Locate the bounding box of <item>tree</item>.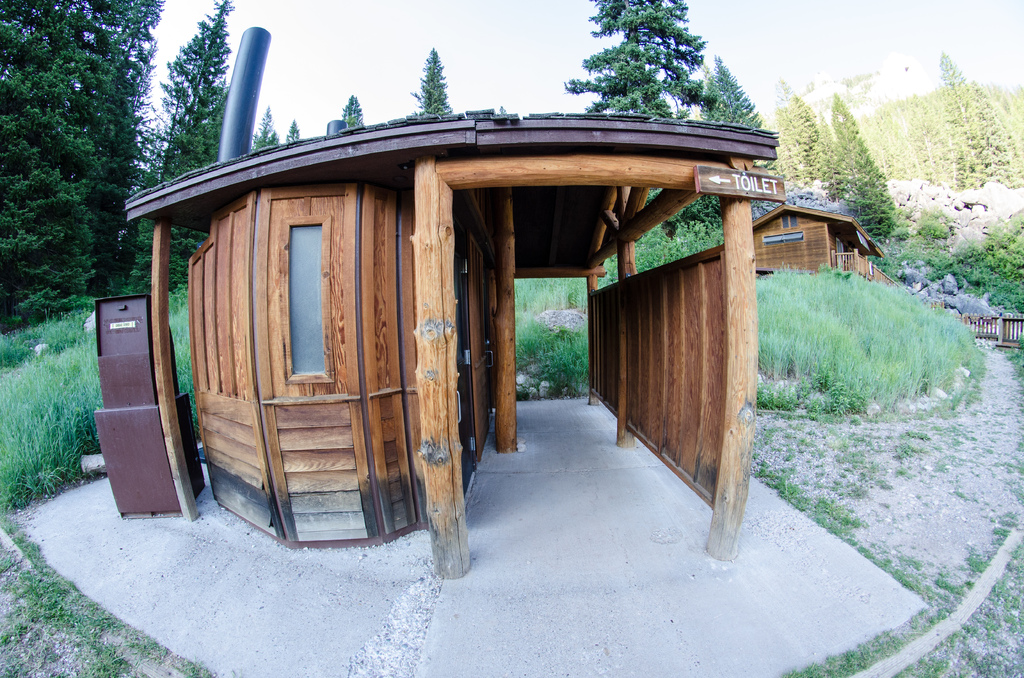
Bounding box: (left=410, top=45, right=457, bottom=118).
